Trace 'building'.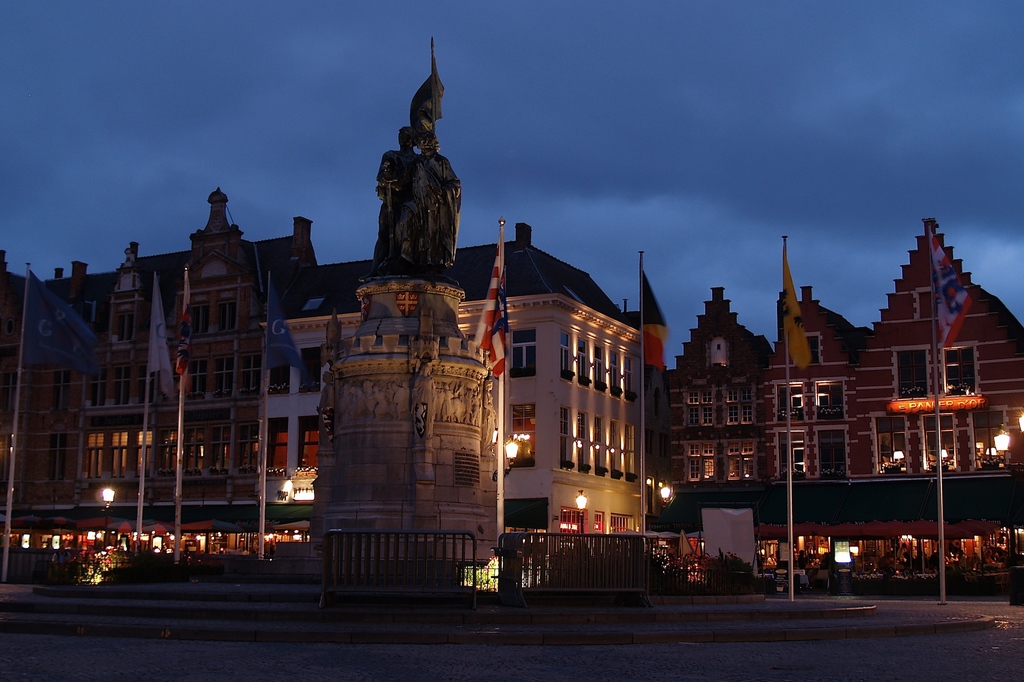
Traced to bbox=(643, 364, 670, 535).
